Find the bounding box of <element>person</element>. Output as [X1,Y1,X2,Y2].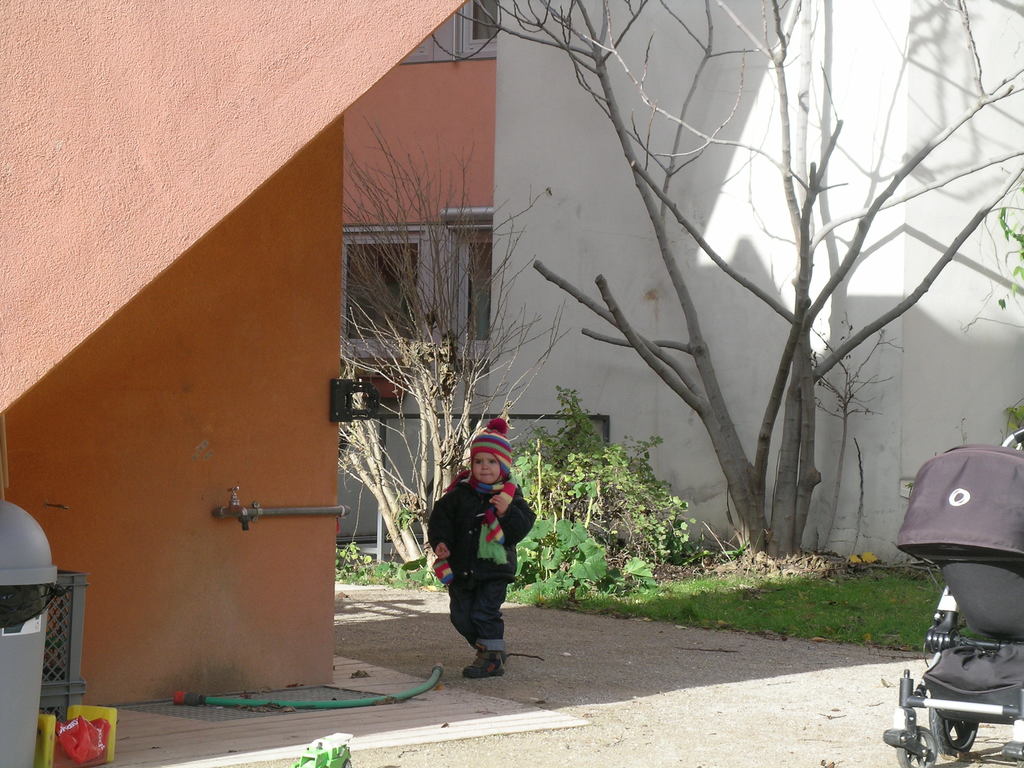
[427,416,538,679].
